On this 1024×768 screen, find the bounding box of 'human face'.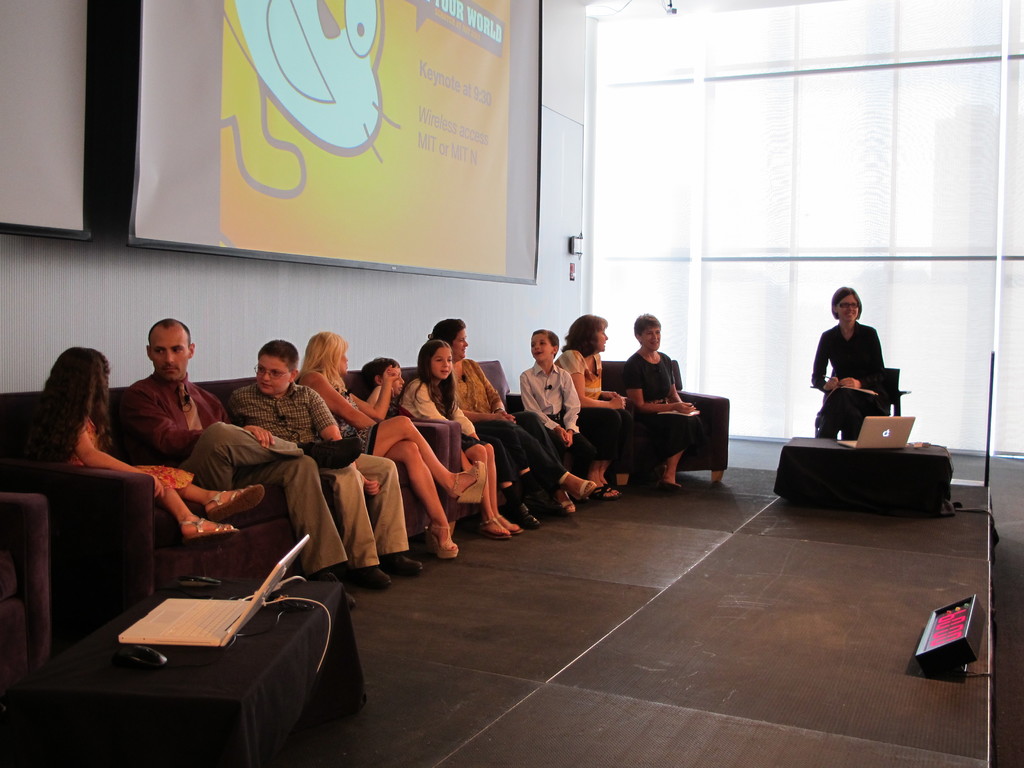
Bounding box: [left=382, top=362, right=402, bottom=396].
